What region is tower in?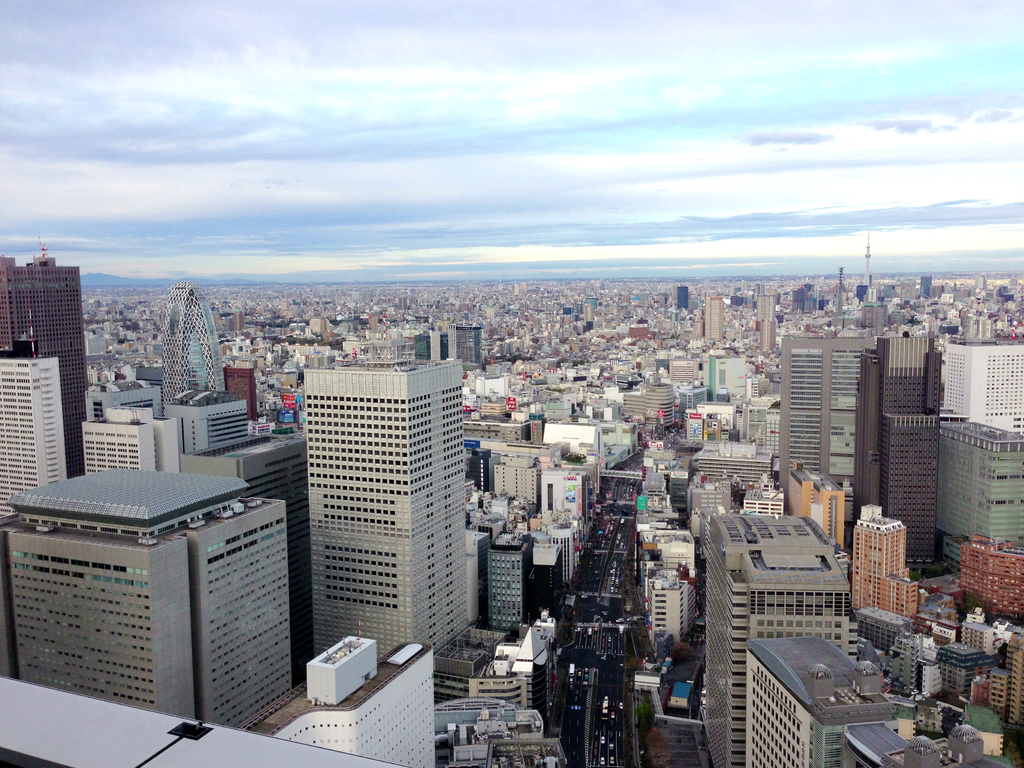
x1=961, y1=301, x2=1004, y2=343.
